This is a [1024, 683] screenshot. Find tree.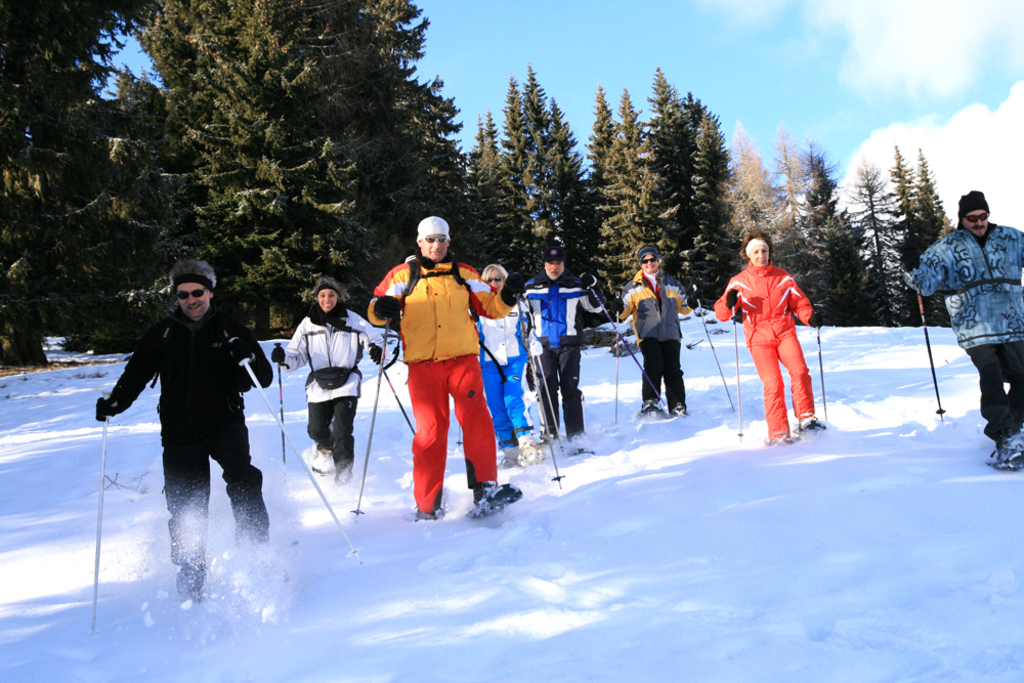
Bounding box: [72, 68, 183, 273].
